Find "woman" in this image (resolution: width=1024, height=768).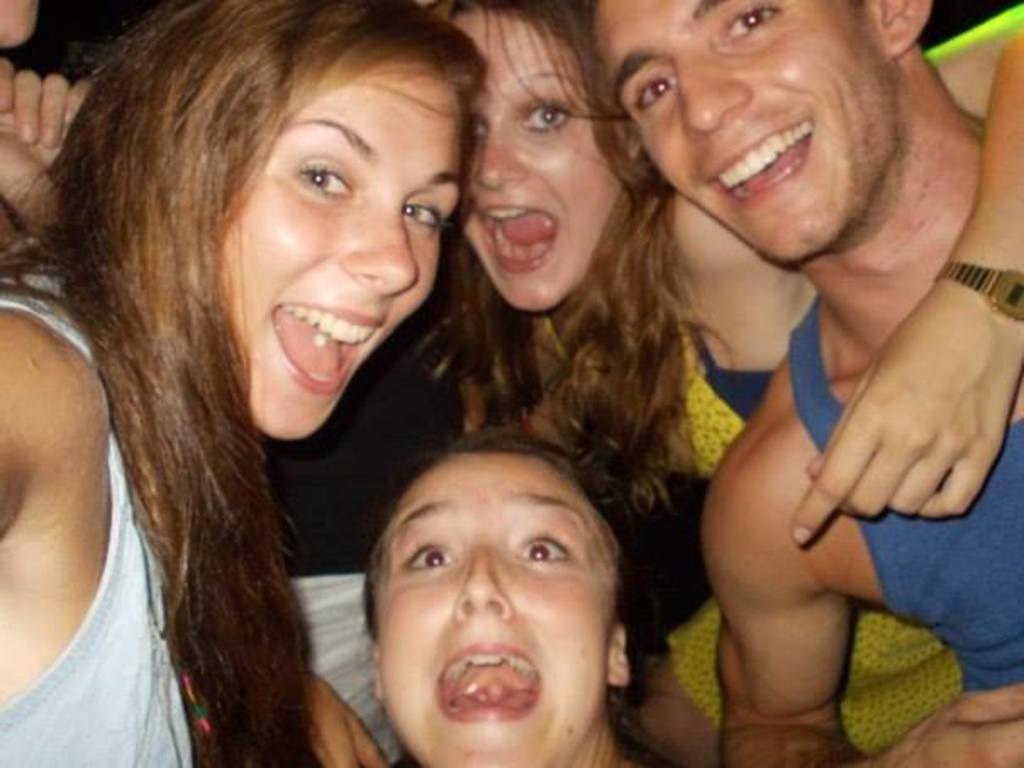
[left=444, top=3, right=1022, bottom=766].
